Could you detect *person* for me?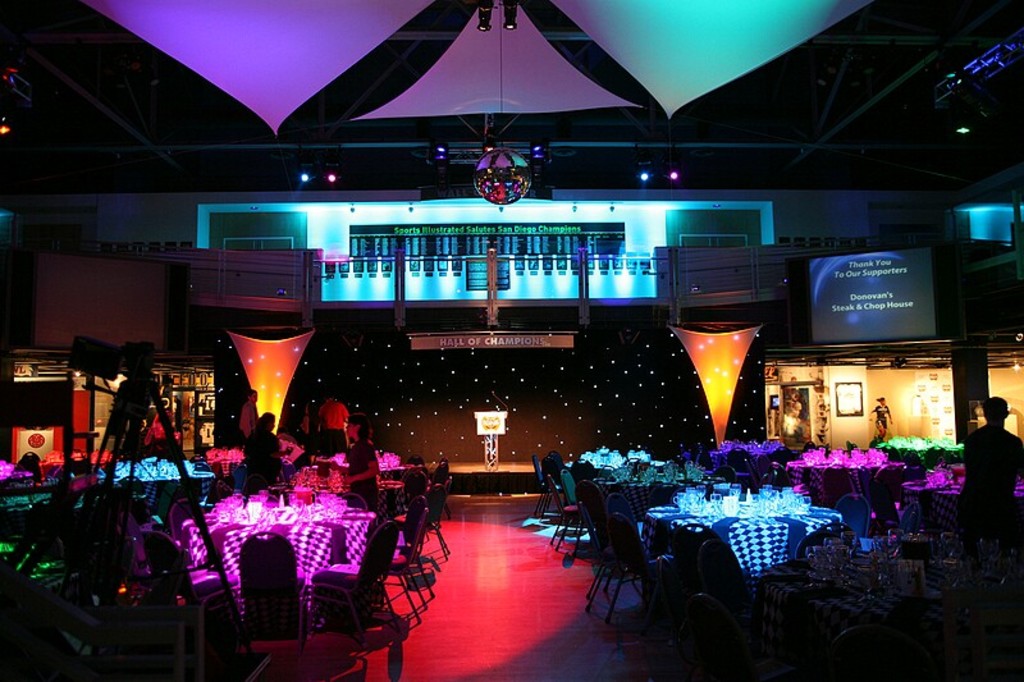
Detection result: bbox=(317, 397, 349, 449).
